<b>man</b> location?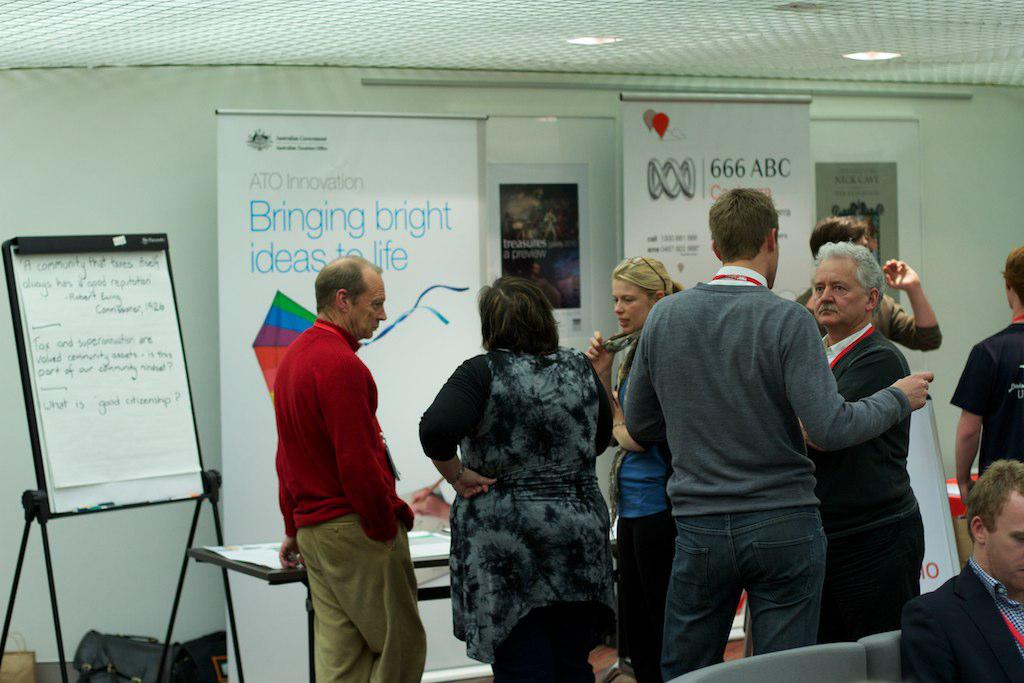
(left=799, top=235, right=930, bottom=642)
